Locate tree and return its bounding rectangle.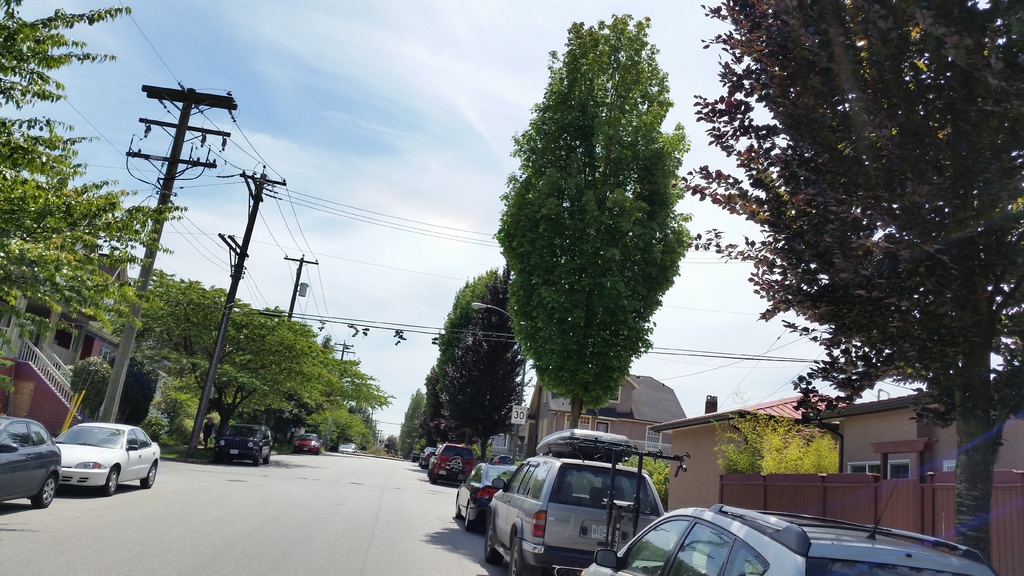
region(0, 0, 172, 322).
